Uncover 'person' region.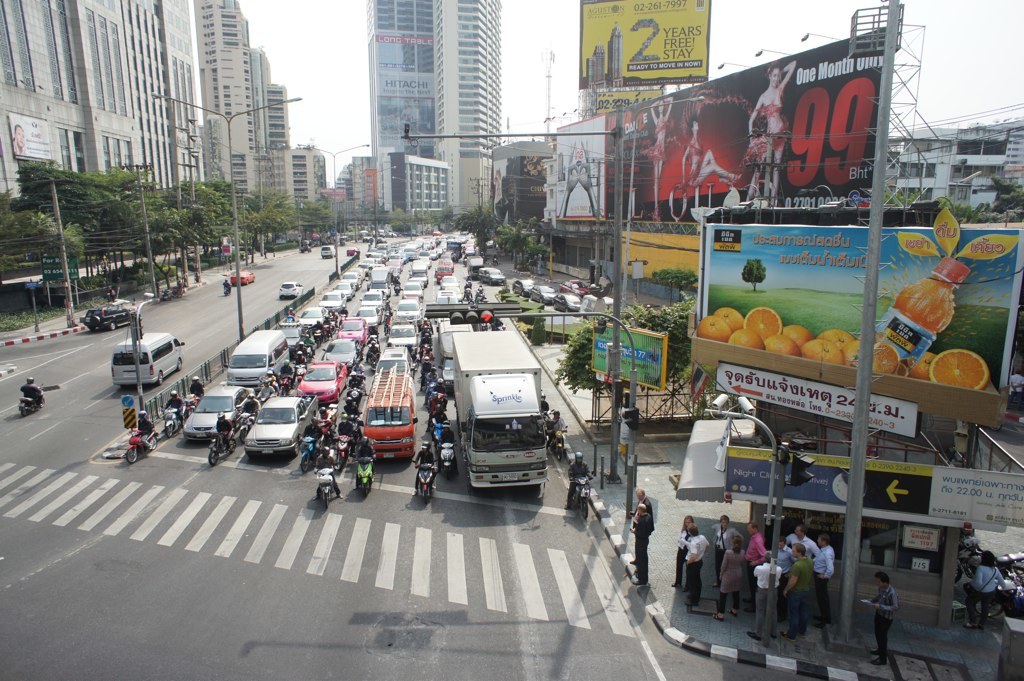
Uncovered: (x1=237, y1=394, x2=262, y2=420).
